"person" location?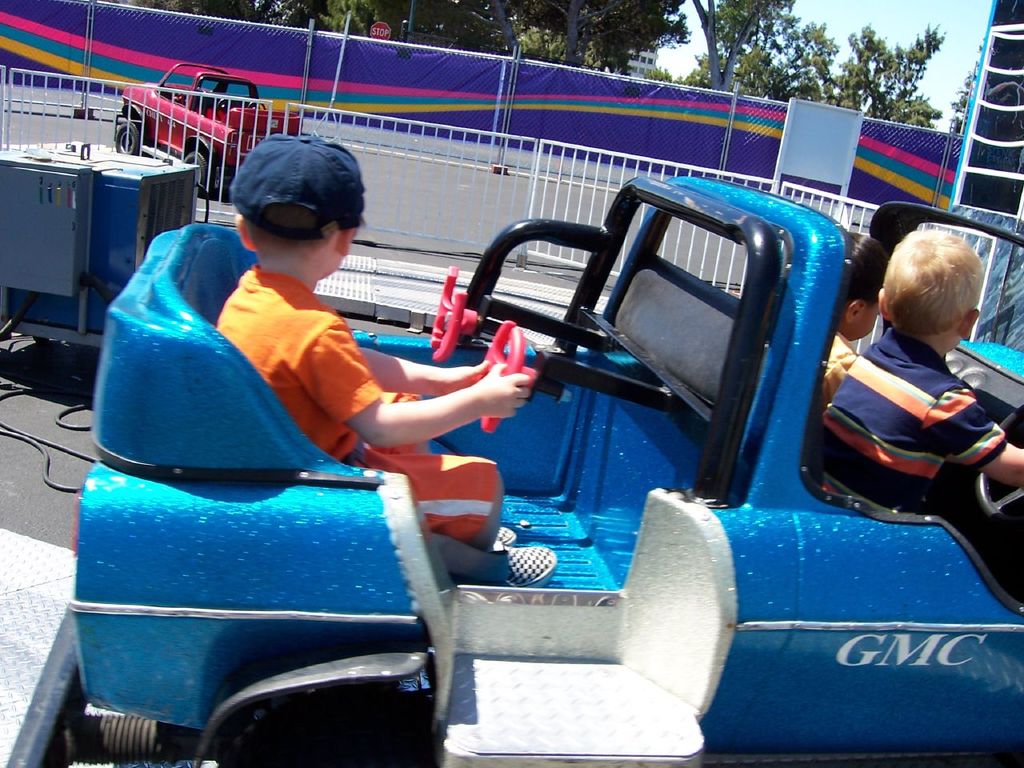
[x1=207, y1=128, x2=538, y2=586]
